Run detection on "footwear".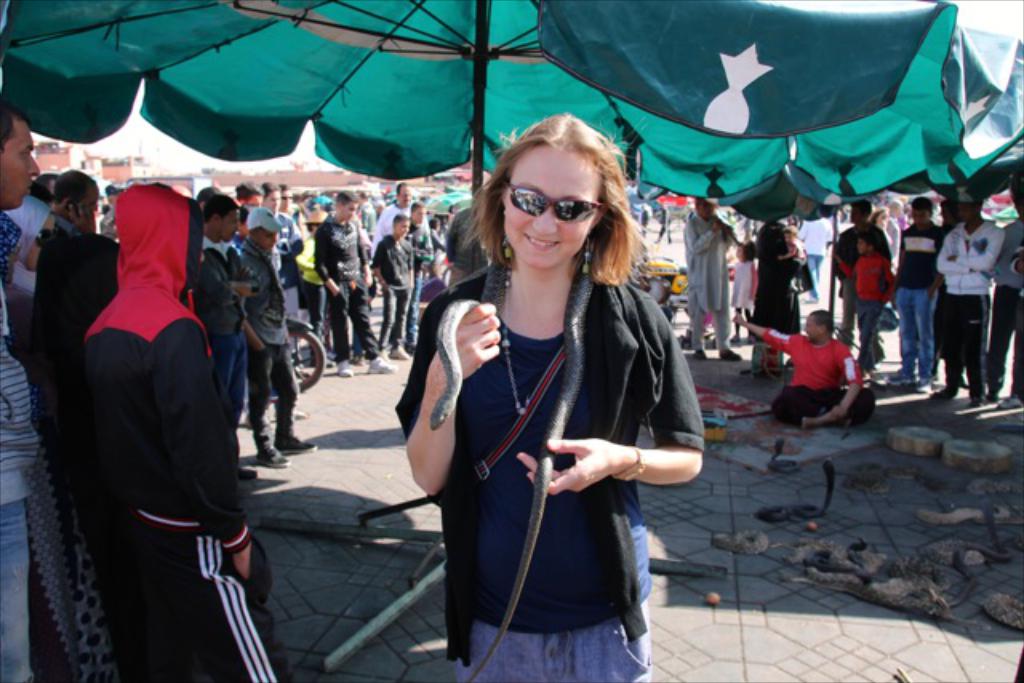
Result: left=725, top=339, right=739, bottom=355.
